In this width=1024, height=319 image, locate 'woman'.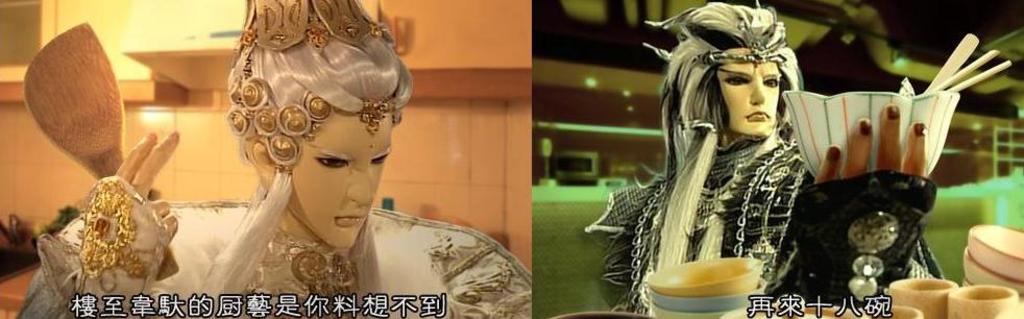
Bounding box: region(625, 2, 920, 298).
